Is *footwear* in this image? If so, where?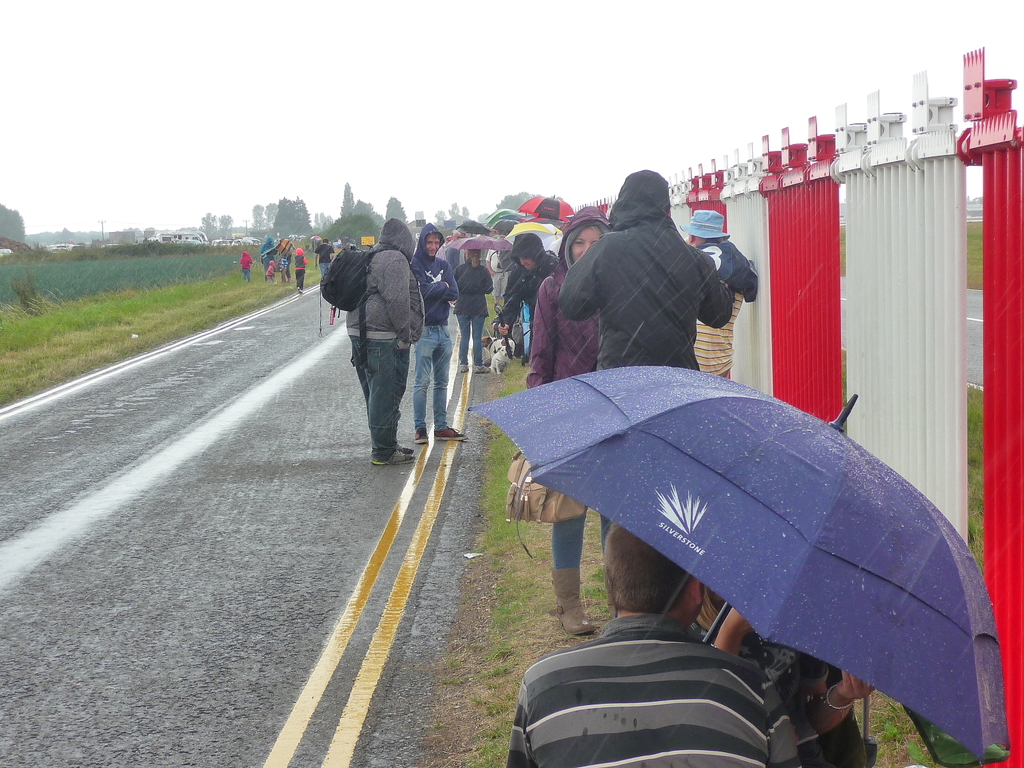
Yes, at x1=395, y1=440, x2=412, y2=457.
